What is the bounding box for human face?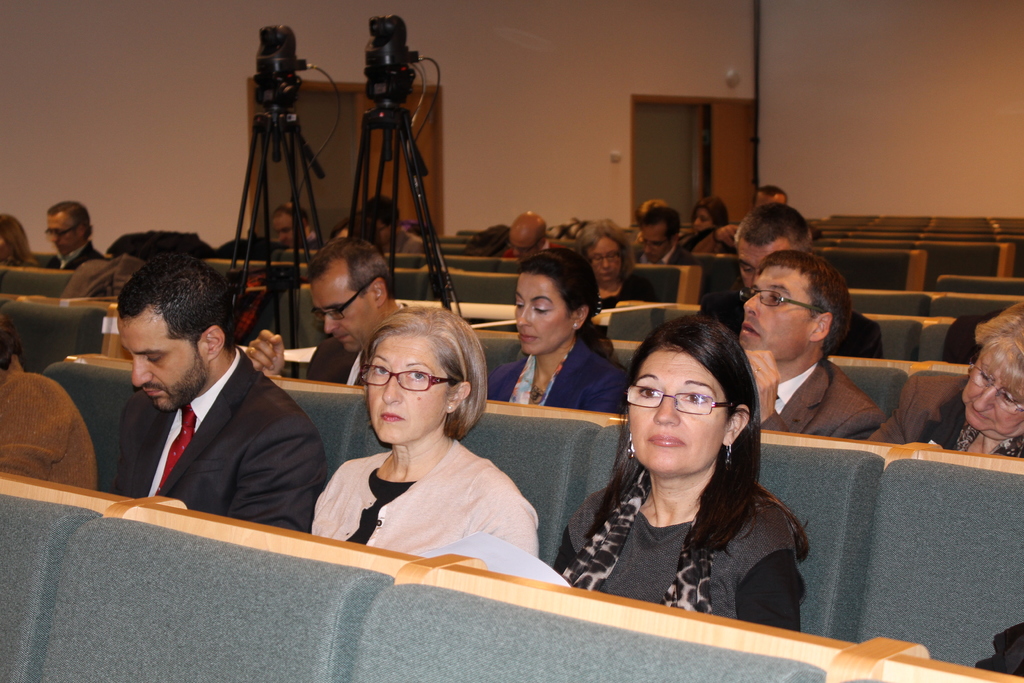
{"x1": 273, "y1": 213, "x2": 303, "y2": 244}.
